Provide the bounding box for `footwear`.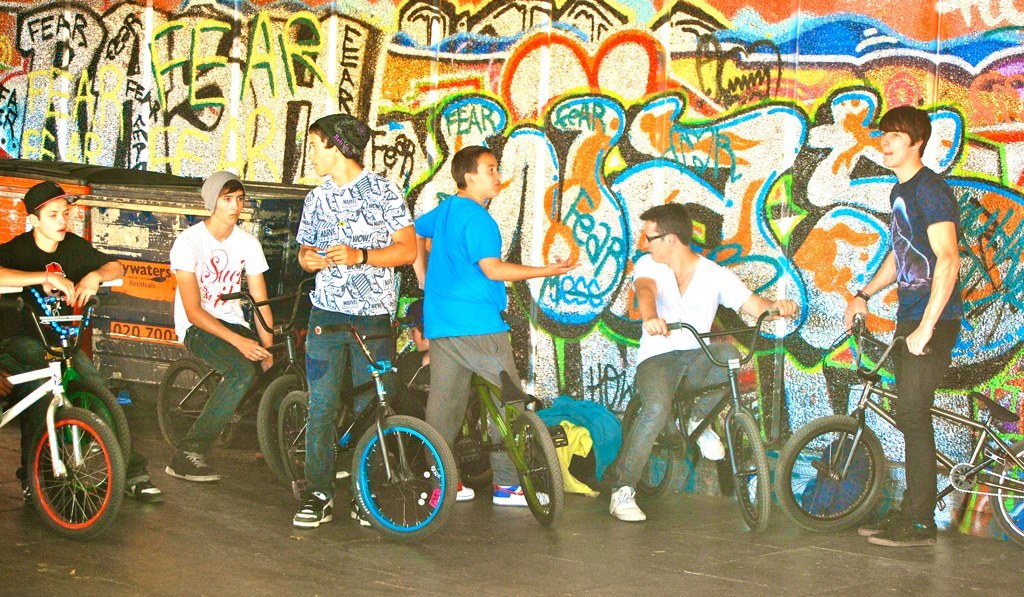
BBox(609, 487, 645, 520).
